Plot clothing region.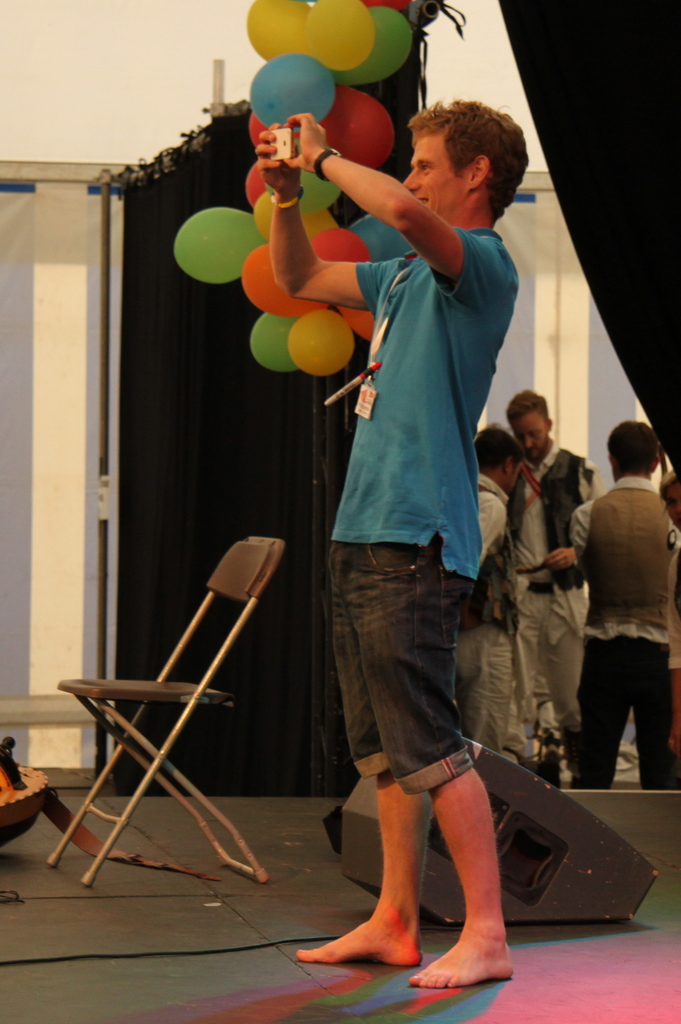
Plotted at 334, 228, 523, 796.
